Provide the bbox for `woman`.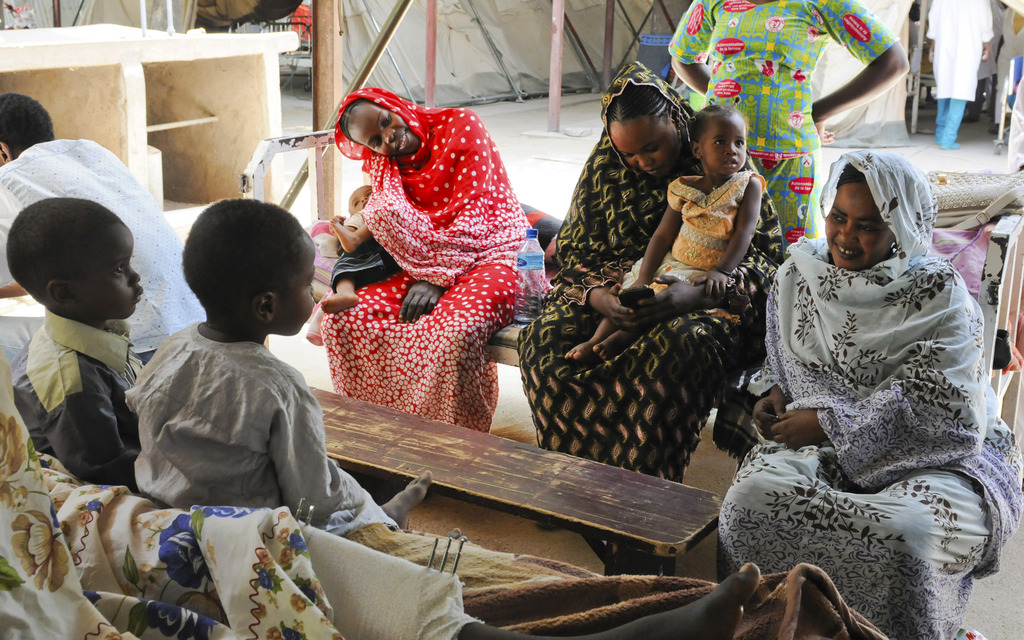
detection(718, 144, 1023, 639).
